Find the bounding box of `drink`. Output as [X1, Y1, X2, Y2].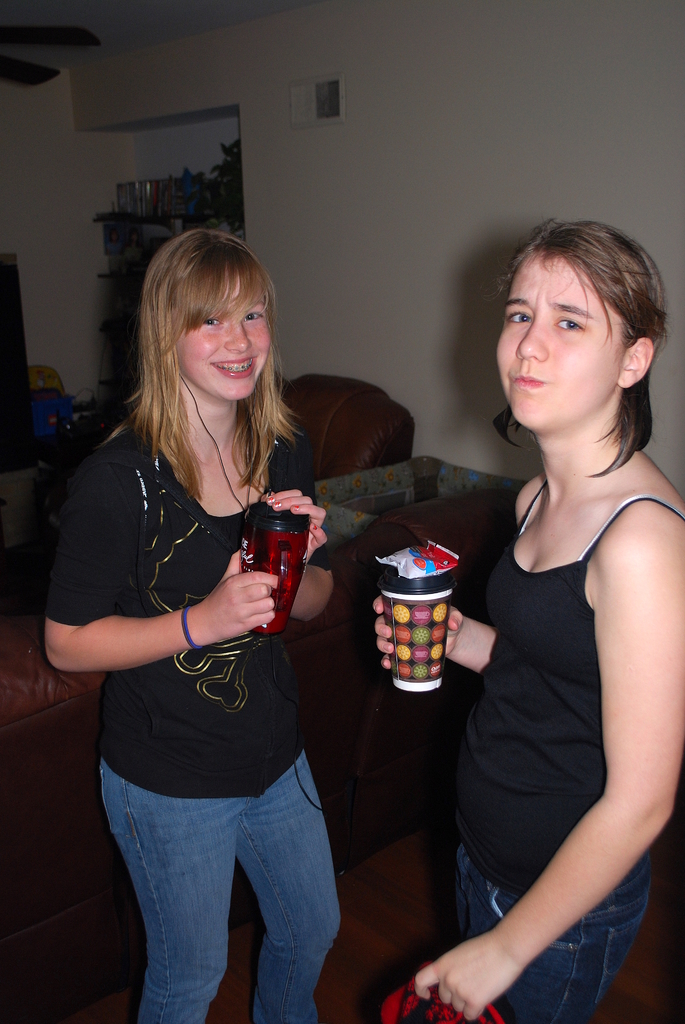
[240, 562, 302, 636].
